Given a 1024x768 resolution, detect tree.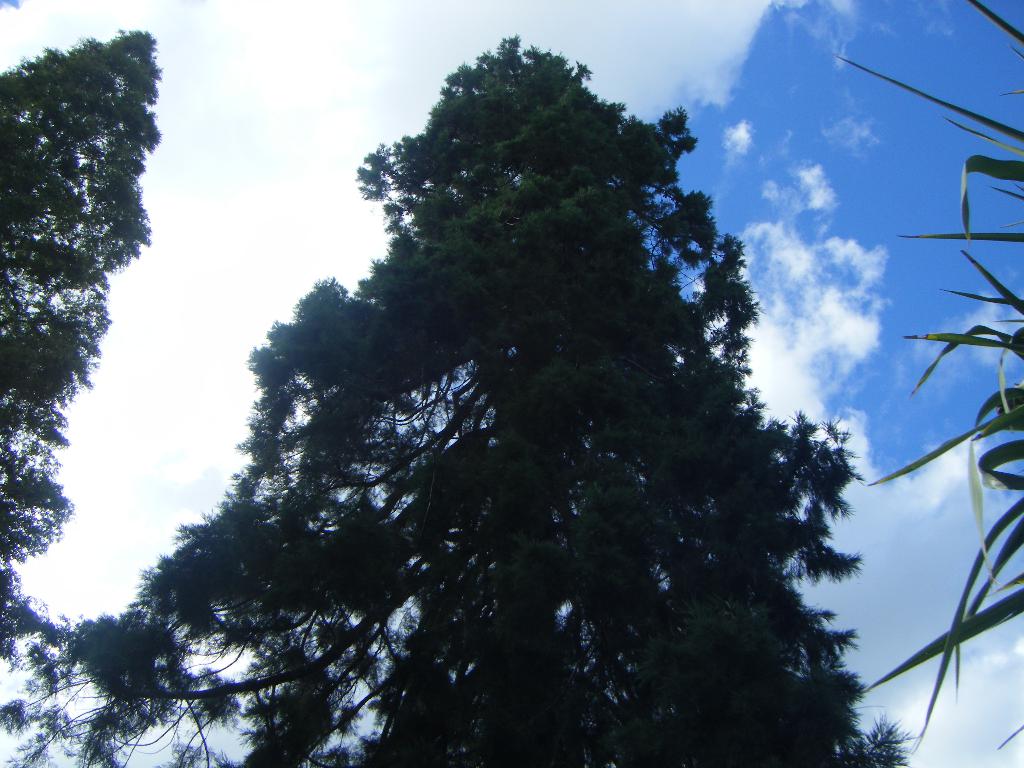
<region>1, 36, 920, 767</region>.
